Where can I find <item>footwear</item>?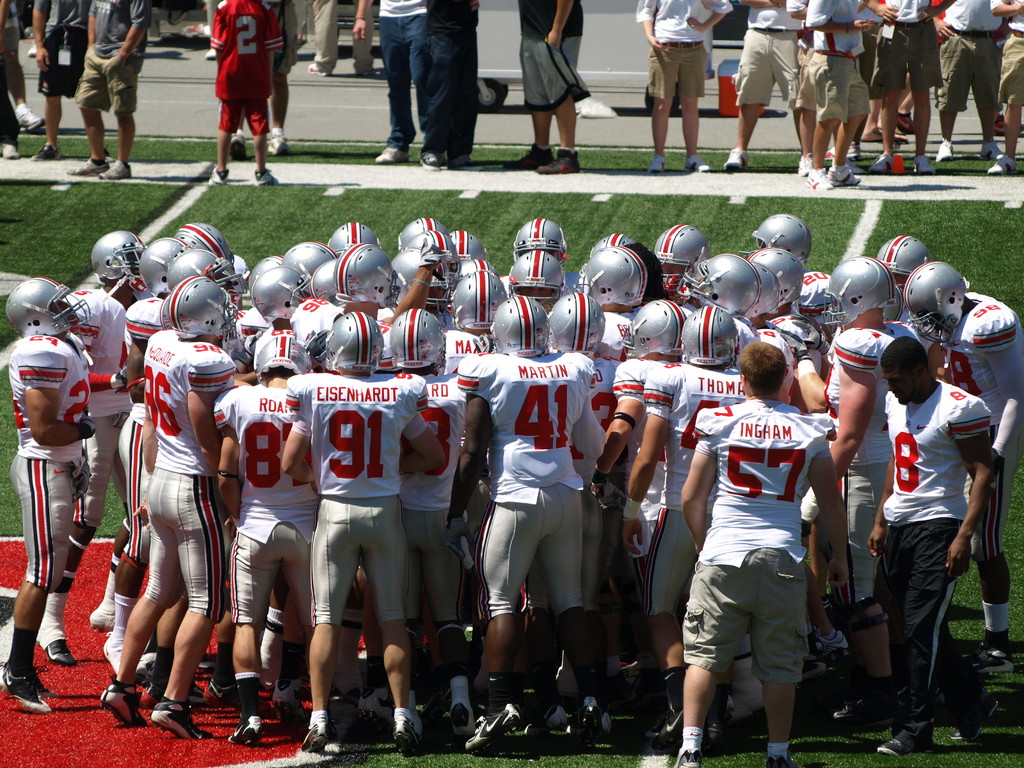
You can find it at x1=948 y1=699 x2=1003 y2=745.
